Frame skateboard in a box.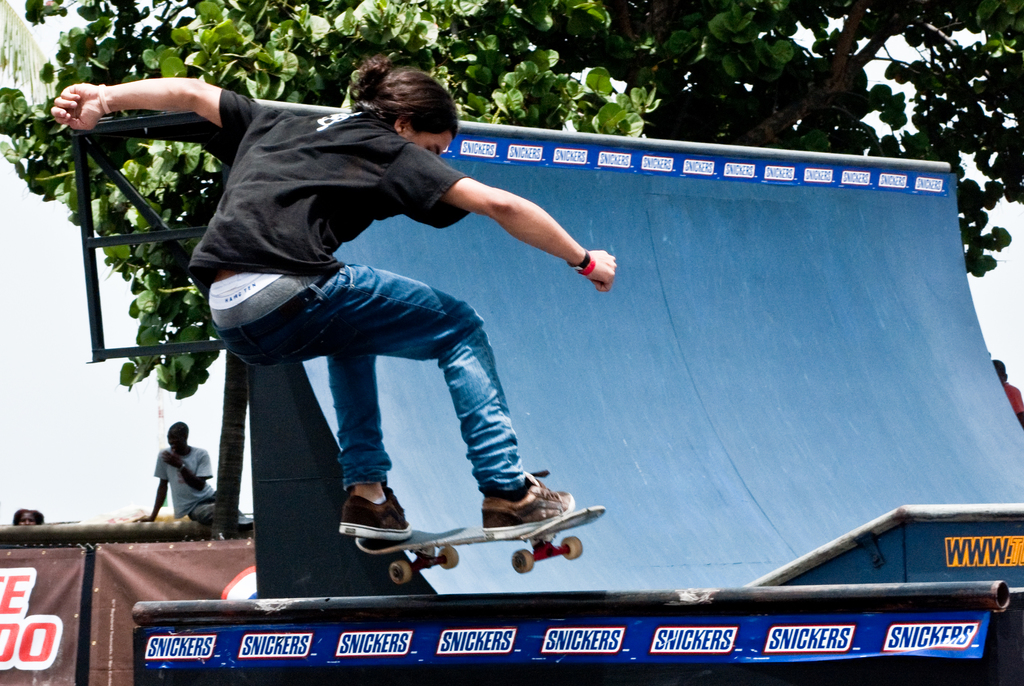
l=359, t=498, r=610, b=583.
